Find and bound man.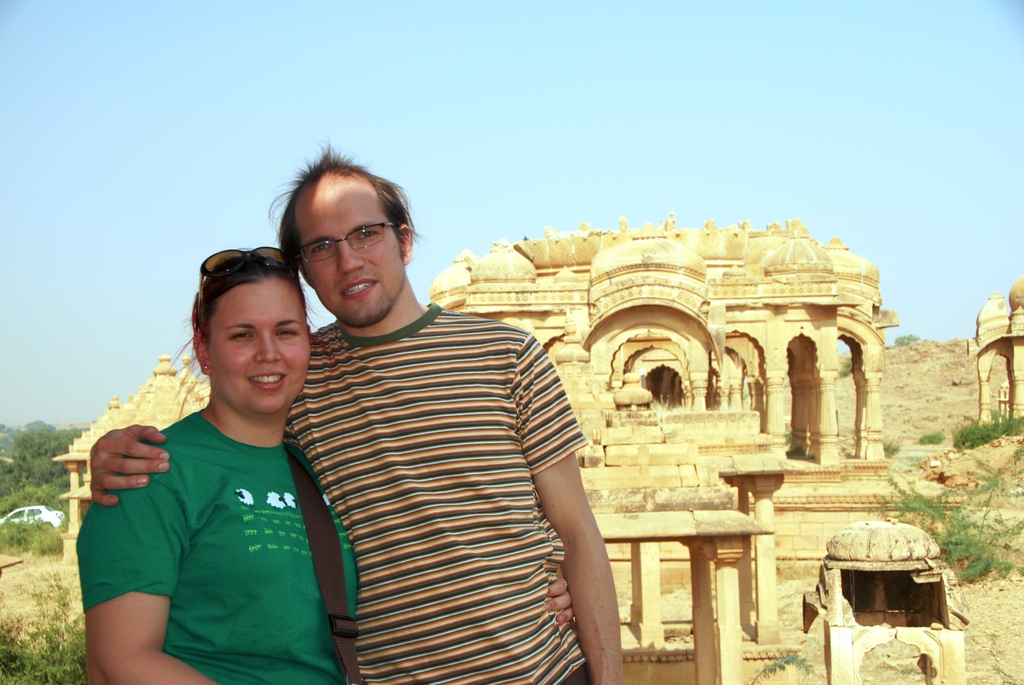
Bound: BBox(90, 144, 653, 684).
